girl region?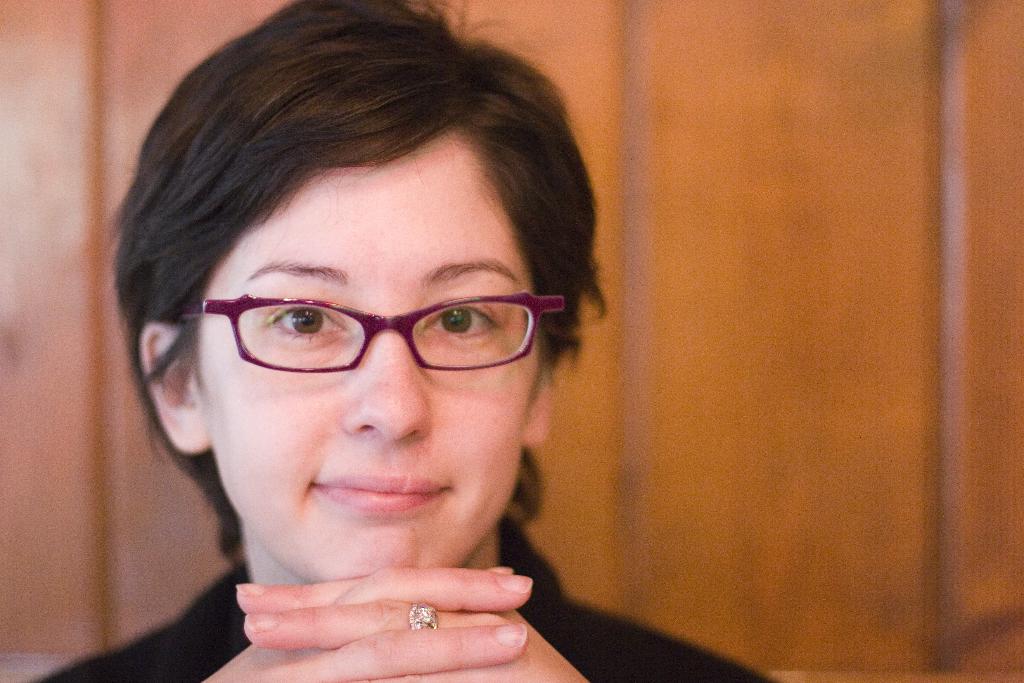
Rect(15, 0, 791, 682)
